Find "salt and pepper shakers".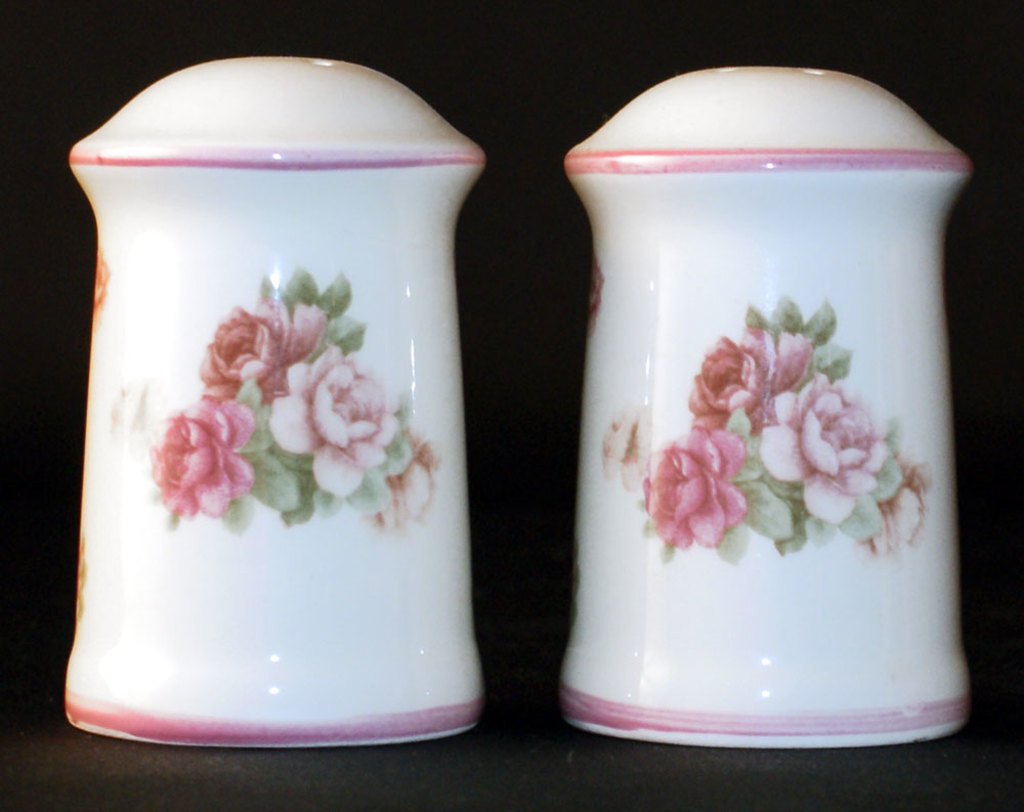
bbox=[550, 67, 978, 762].
